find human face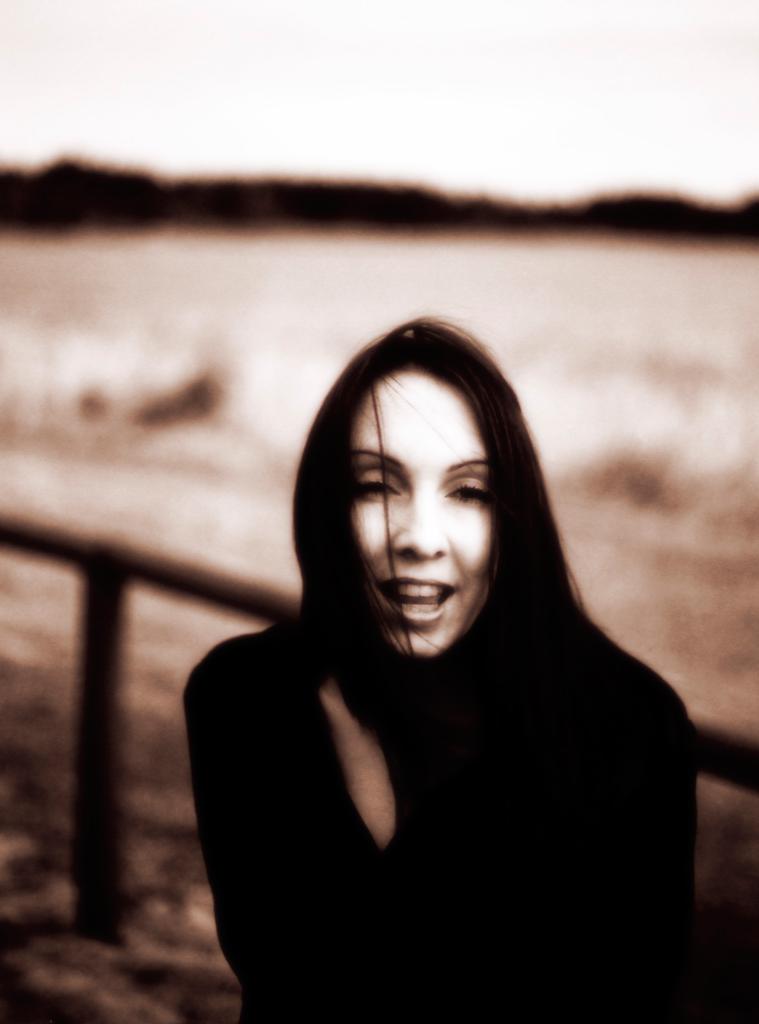
[x1=341, y1=385, x2=516, y2=662]
